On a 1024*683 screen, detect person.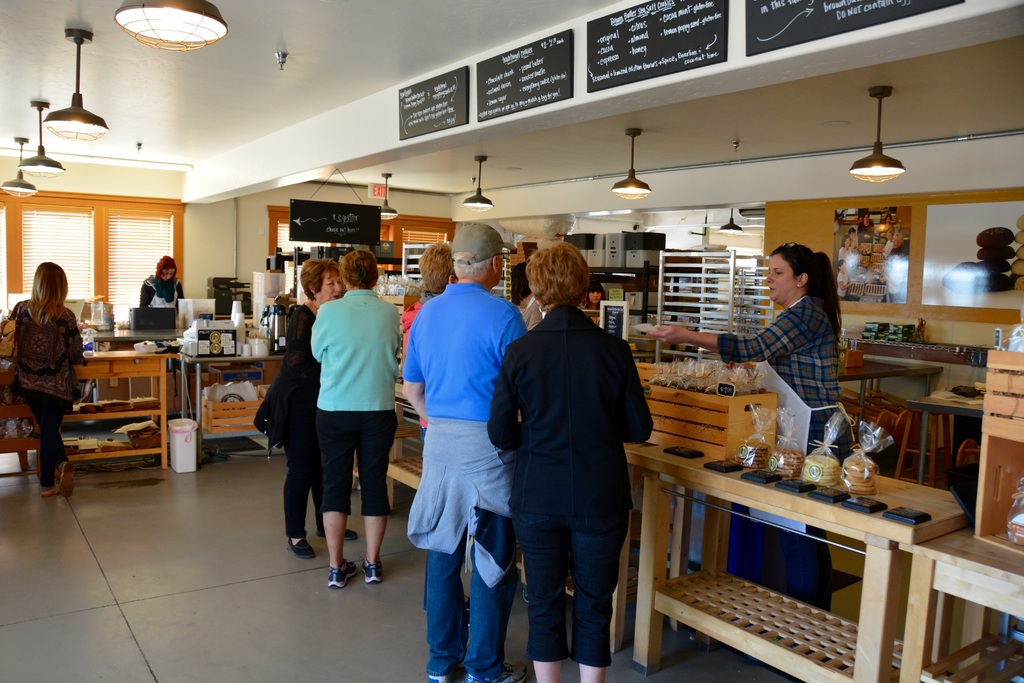
138,251,186,319.
